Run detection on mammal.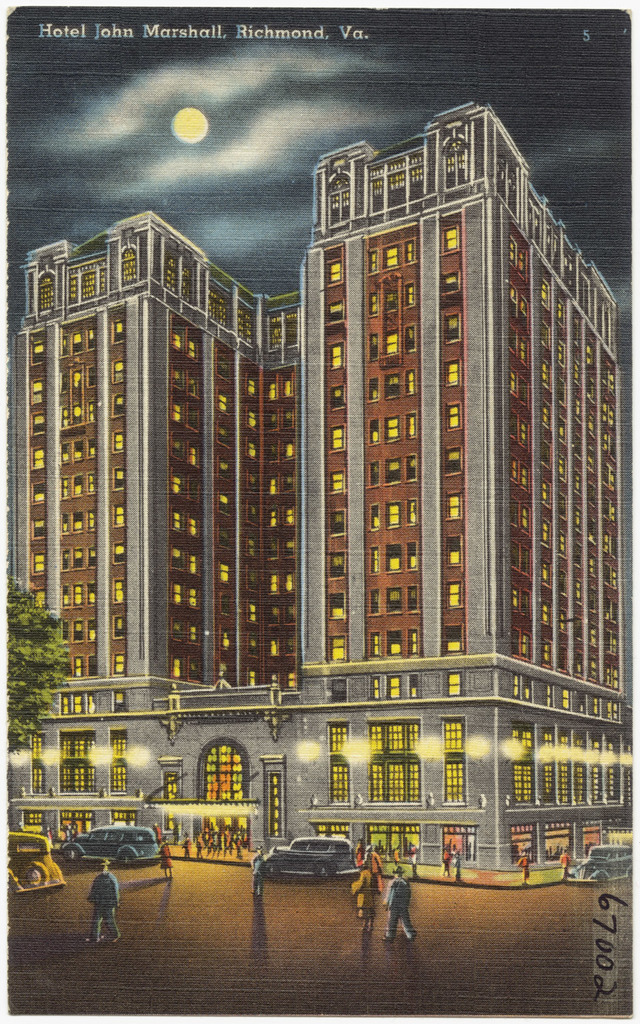
Result: [x1=183, y1=831, x2=190, y2=862].
